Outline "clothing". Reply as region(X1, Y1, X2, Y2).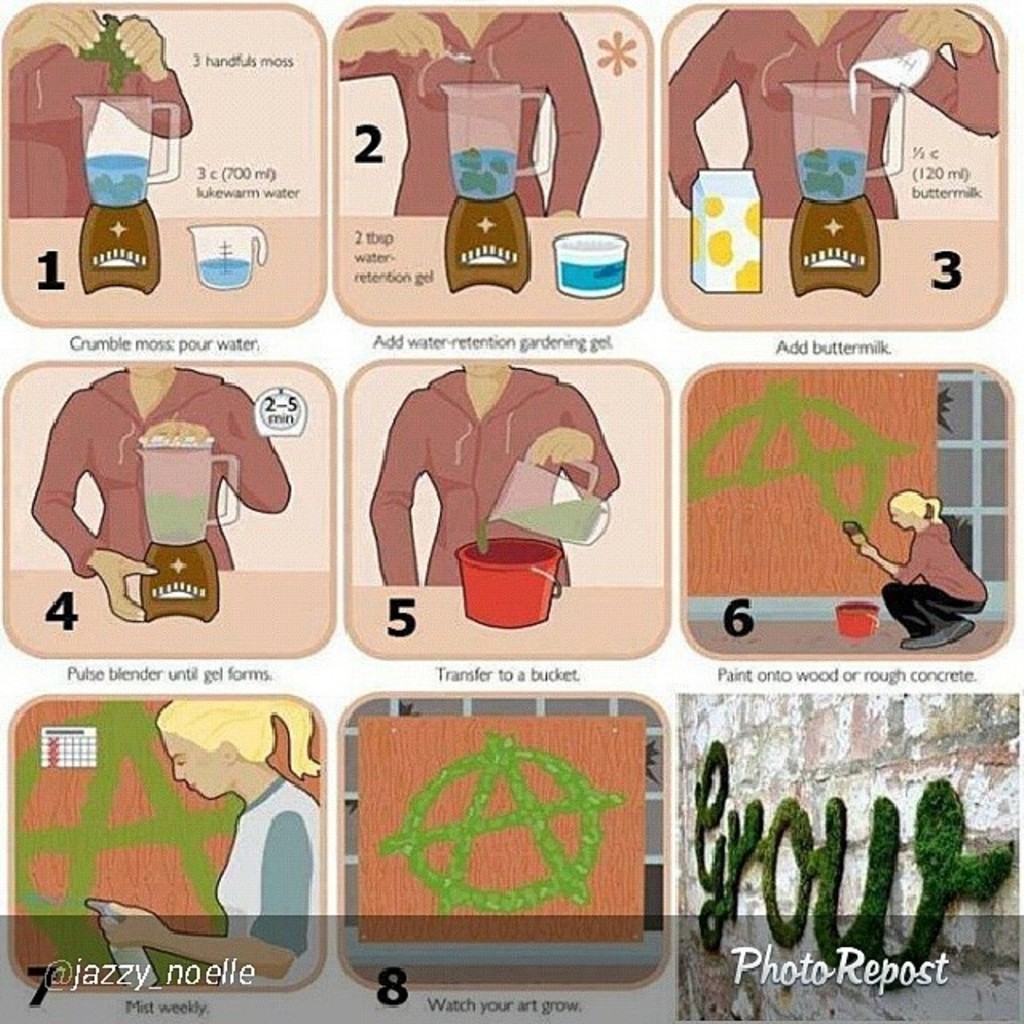
region(341, 14, 603, 227).
